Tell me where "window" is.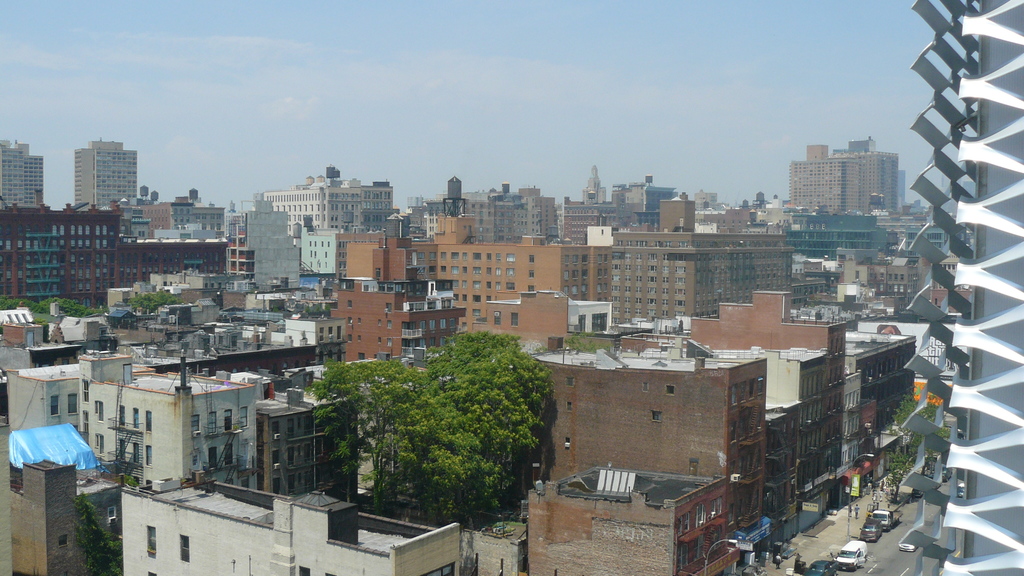
"window" is at bbox(240, 408, 250, 429).
